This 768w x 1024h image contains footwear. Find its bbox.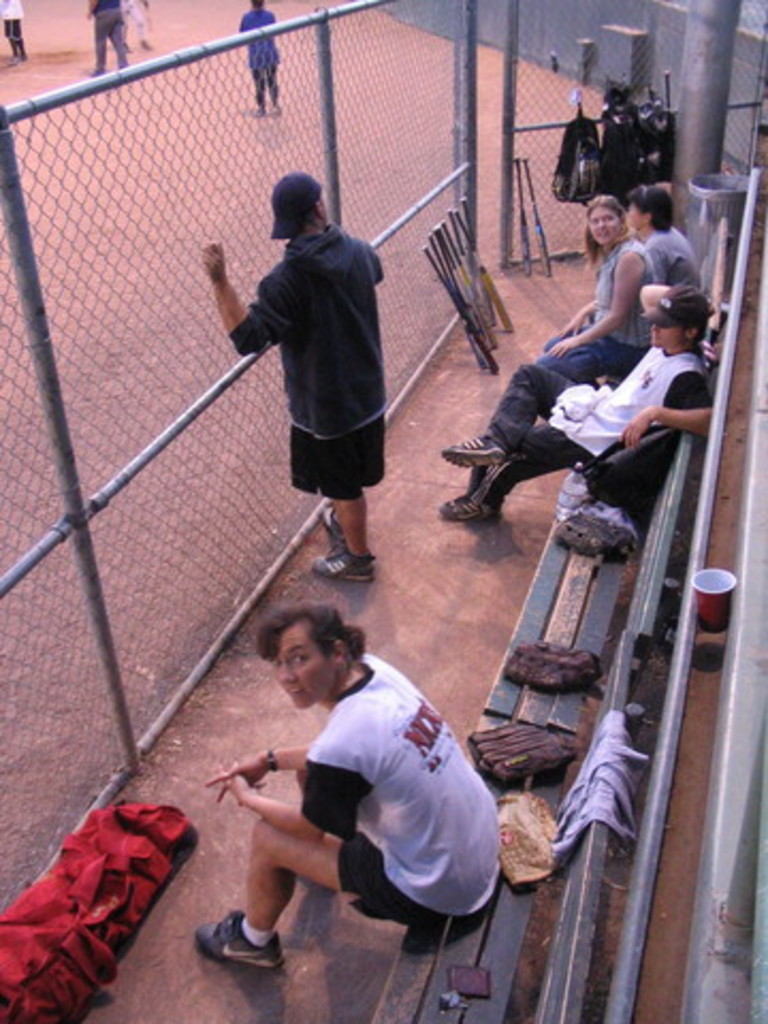
439, 433, 508, 471.
